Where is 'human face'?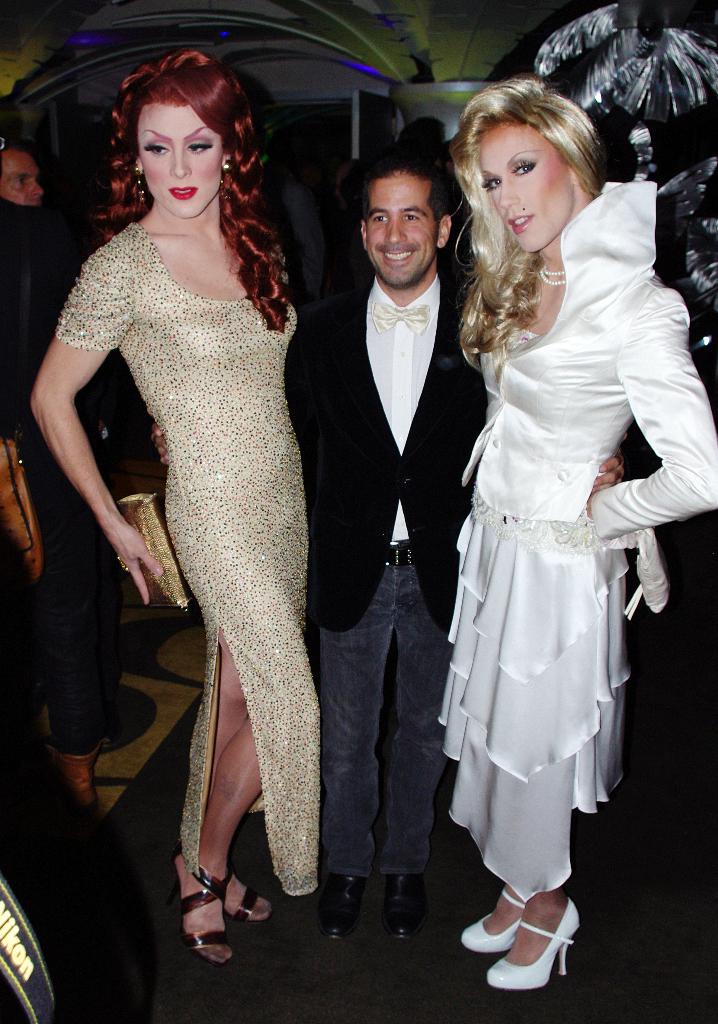
box=[0, 153, 43, 209].
